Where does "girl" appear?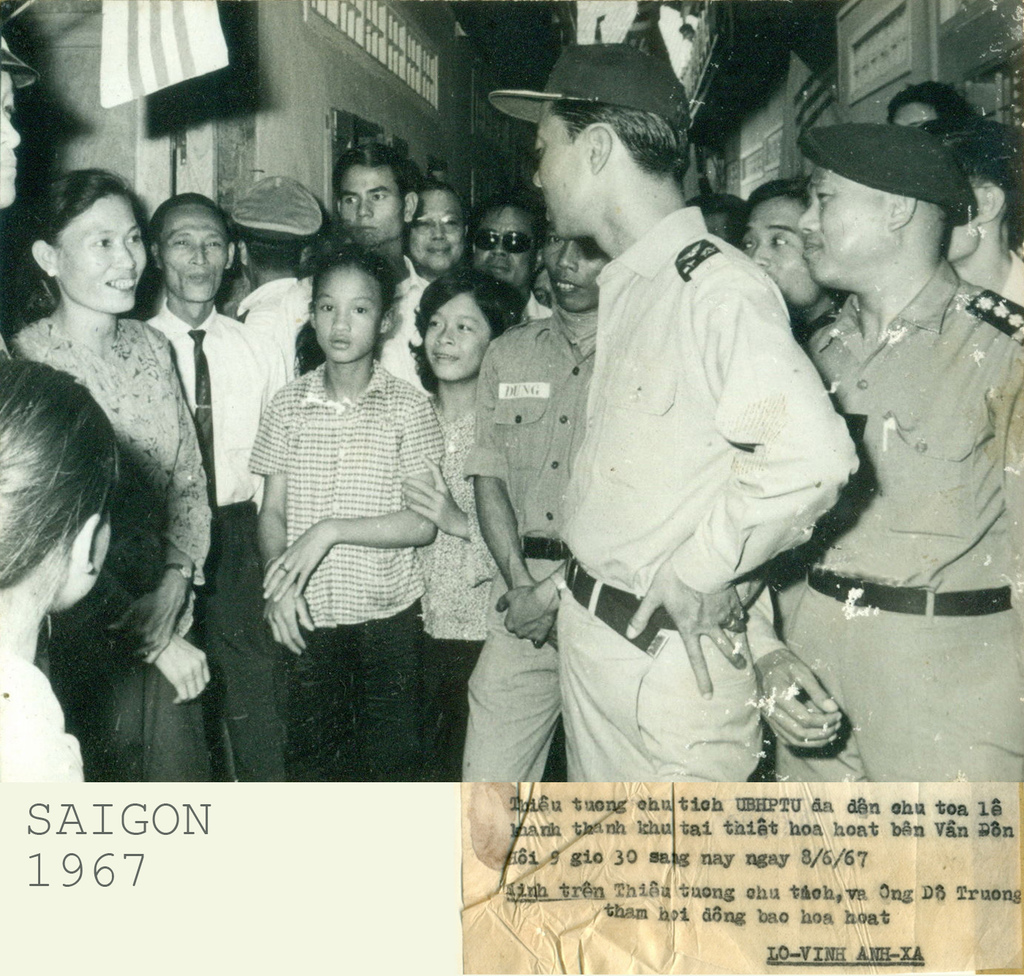
Appears at [left=407, top=267, right=530, bottom=783].
